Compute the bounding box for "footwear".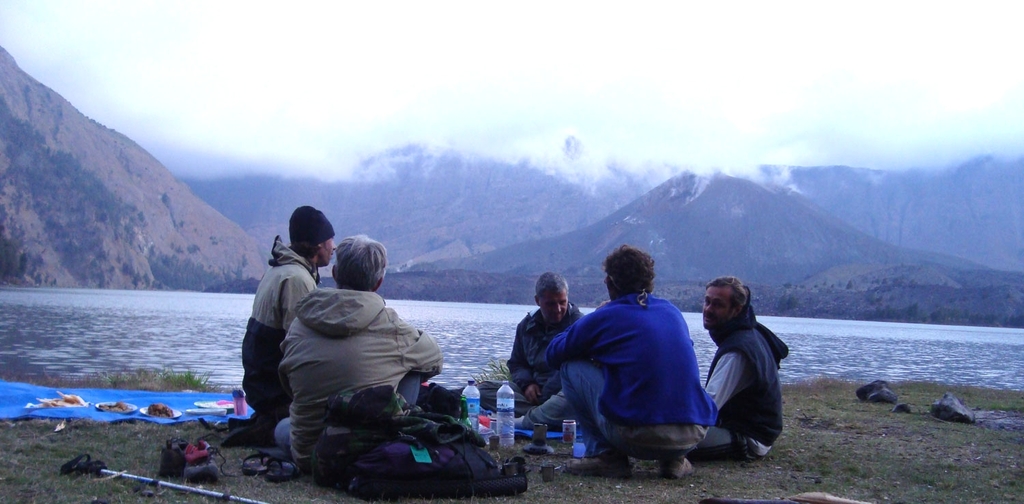
x1=185 y1=439 x2=236 y2=479.
